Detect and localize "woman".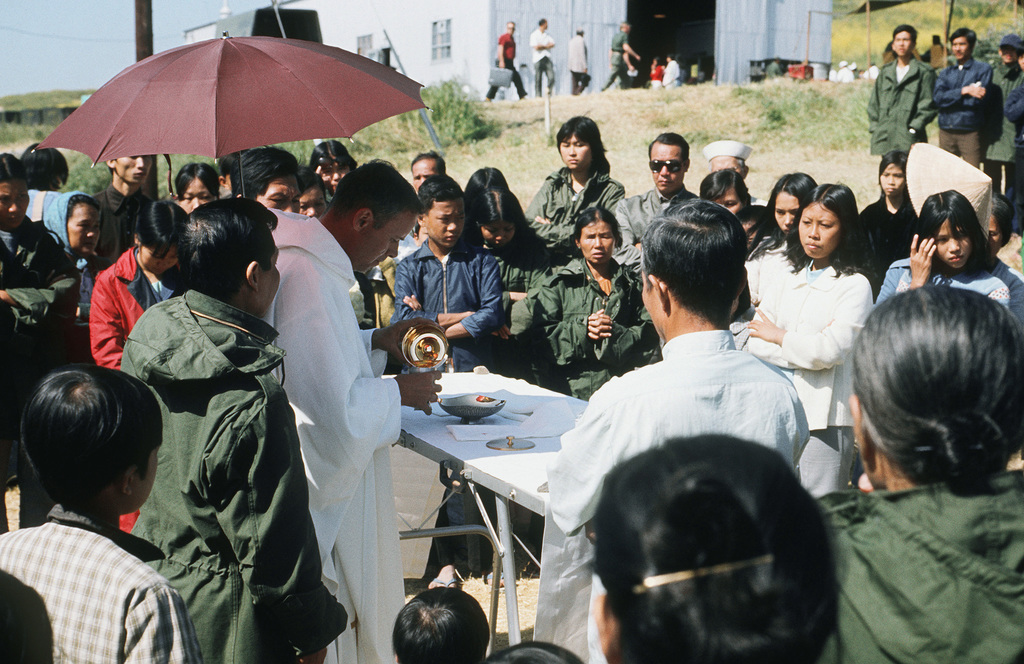
Localized at [471,182,556,380].
